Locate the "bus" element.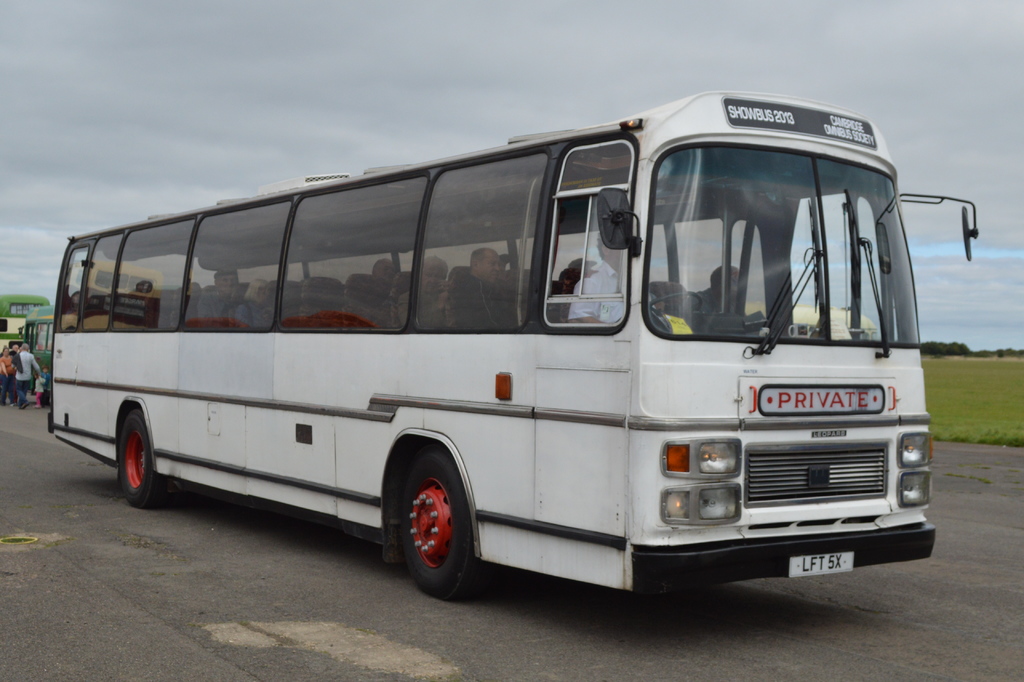
Element bbox: [47, 89, 982, 601].
